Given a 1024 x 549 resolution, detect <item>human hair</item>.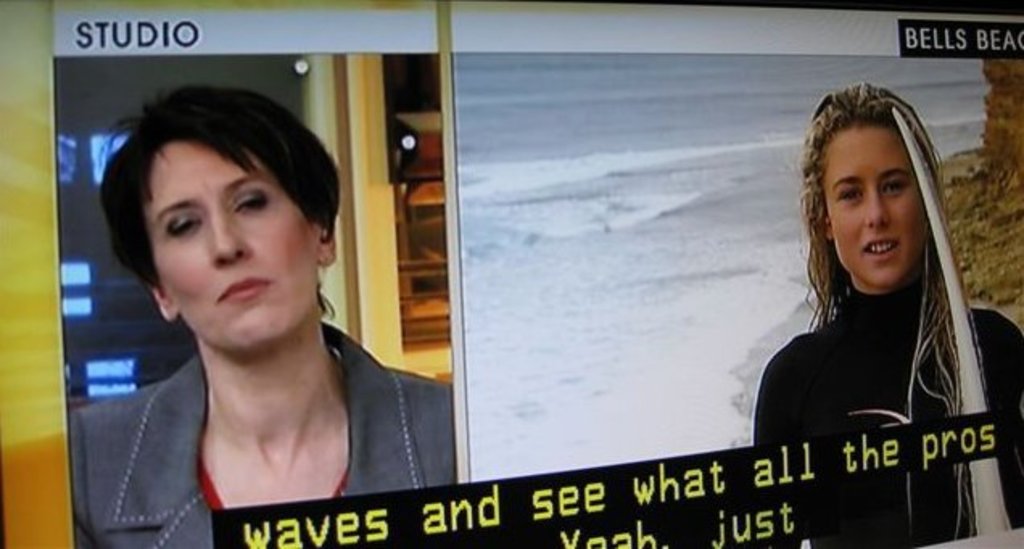
l=800, t=82, r=987, b=543.
